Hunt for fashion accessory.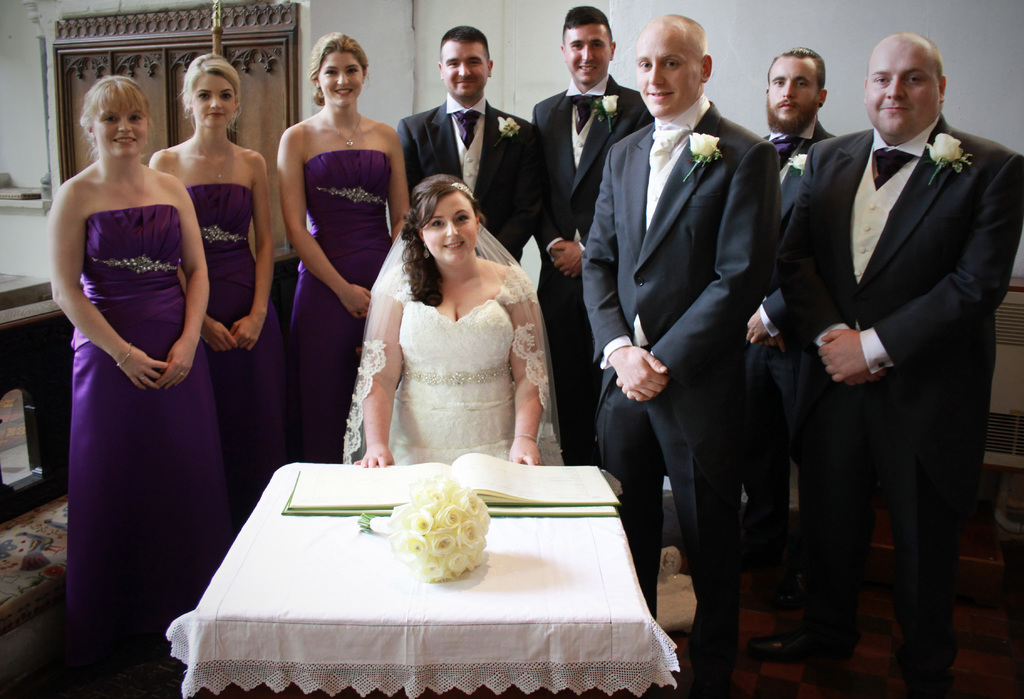
Hunted down at bbox(452, 182, 476, 200).
